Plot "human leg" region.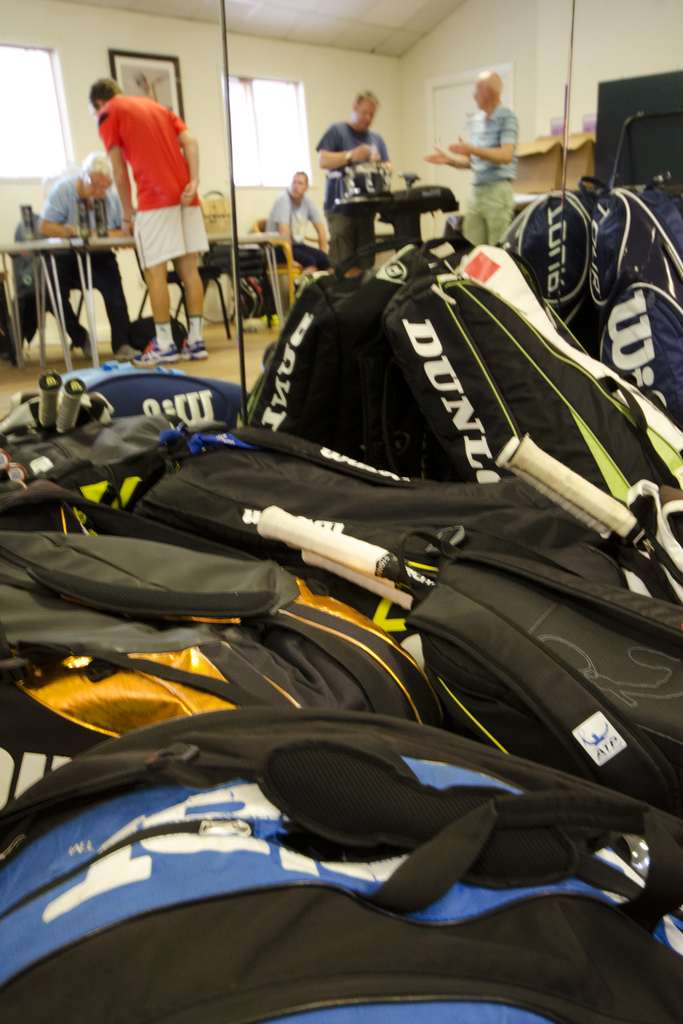
Plotted at box=[133, 188, 183, 367].
